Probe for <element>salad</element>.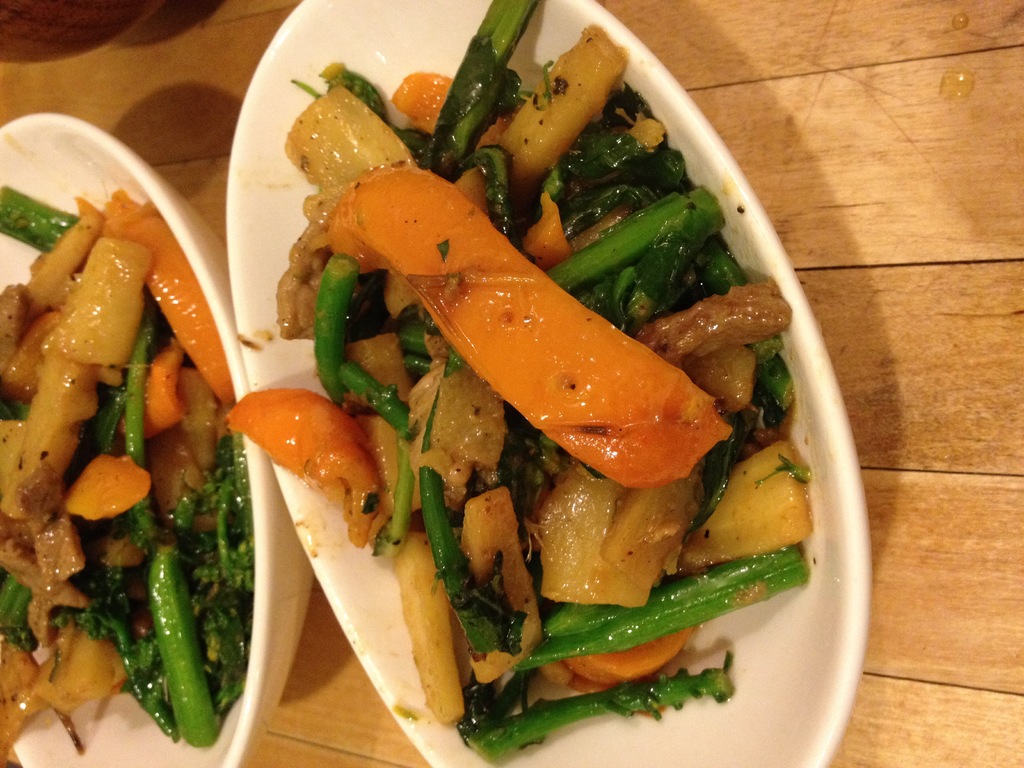
Probe result: [left=223, top=0, right=846, bottom=762].
